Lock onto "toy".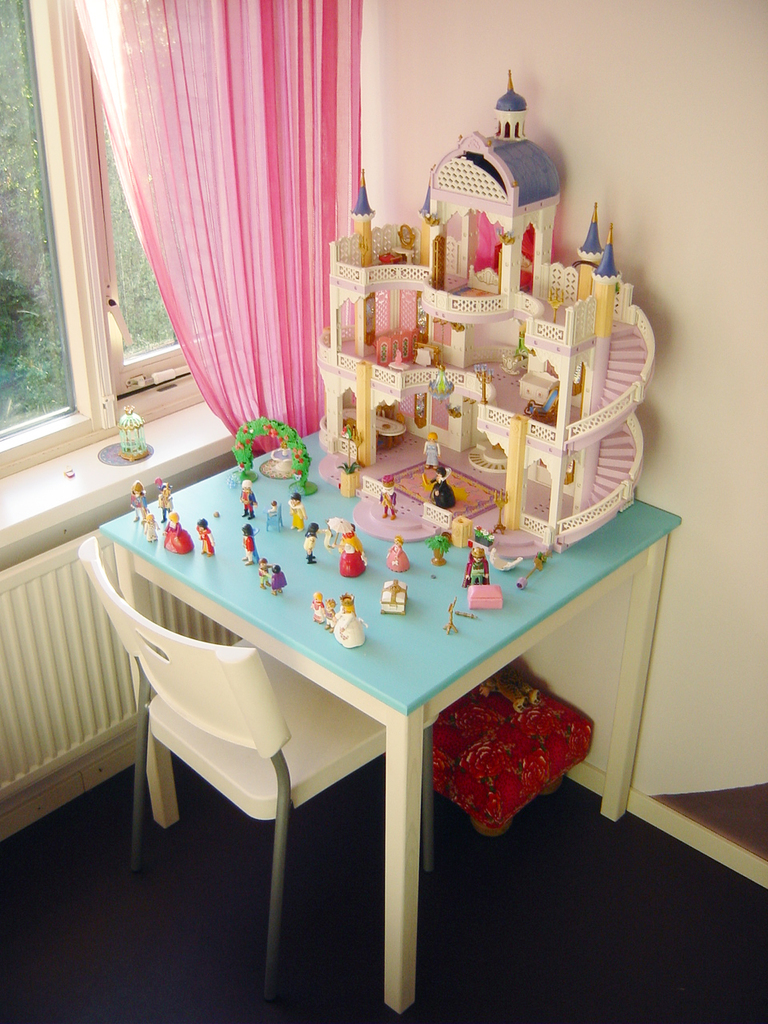
Locked: bbox=[117, 405, 147, 462].
